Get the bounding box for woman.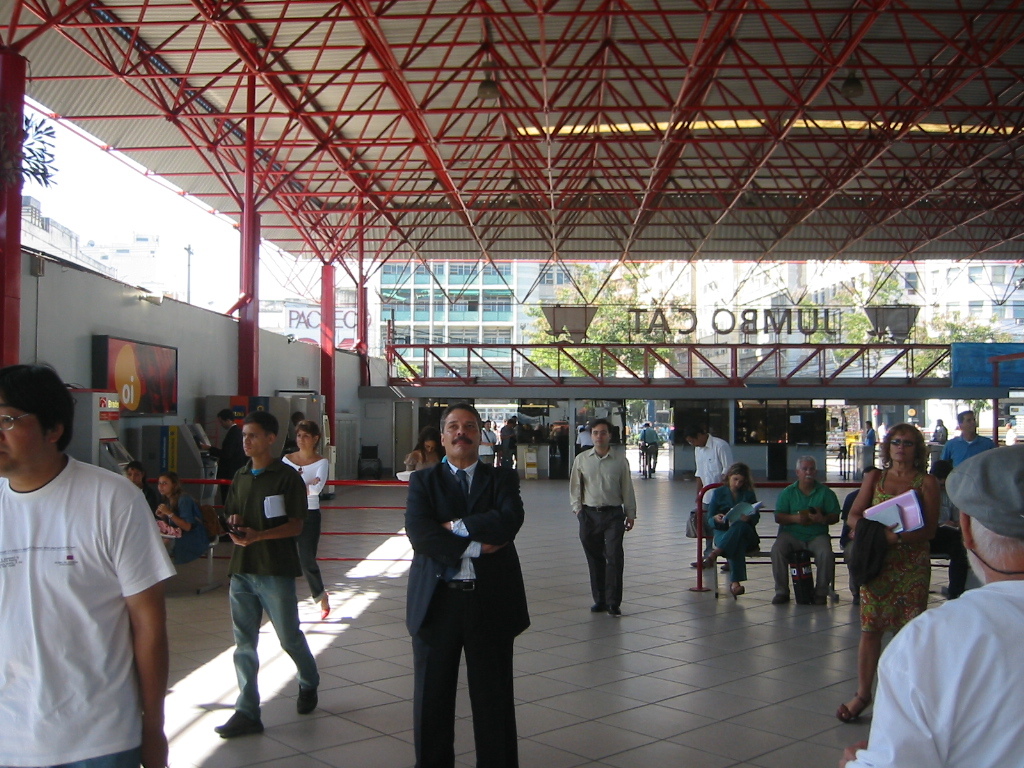
(x1=277, y1=421, x2=335, y2=623).
